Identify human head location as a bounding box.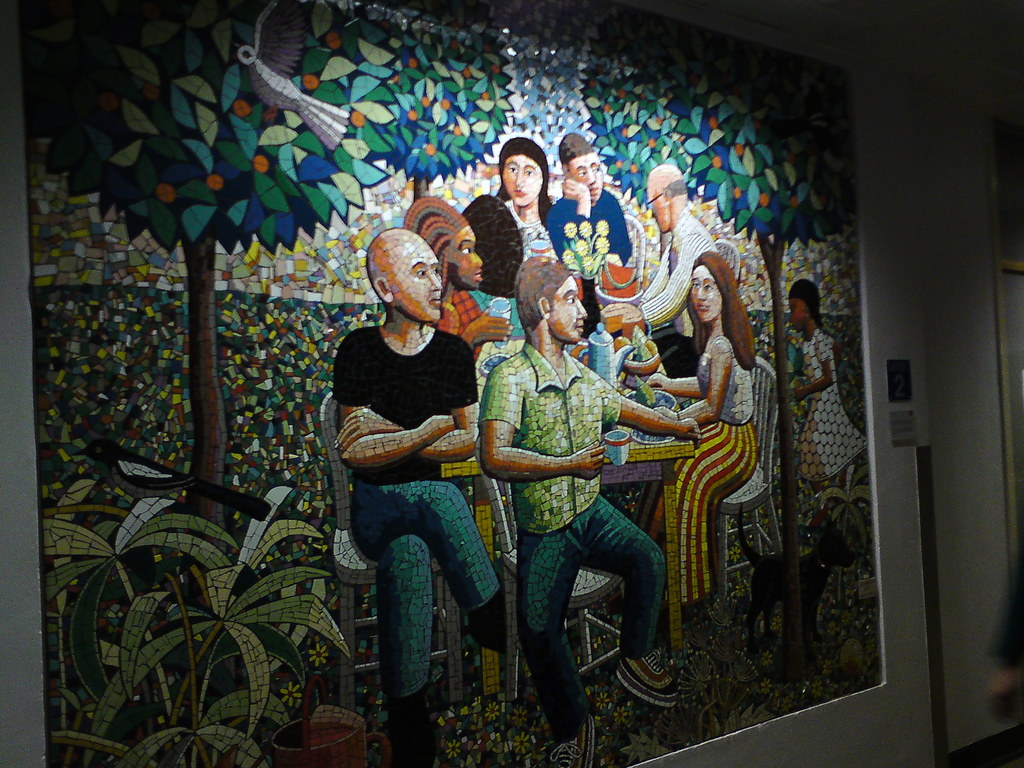
517/260/589/342.
